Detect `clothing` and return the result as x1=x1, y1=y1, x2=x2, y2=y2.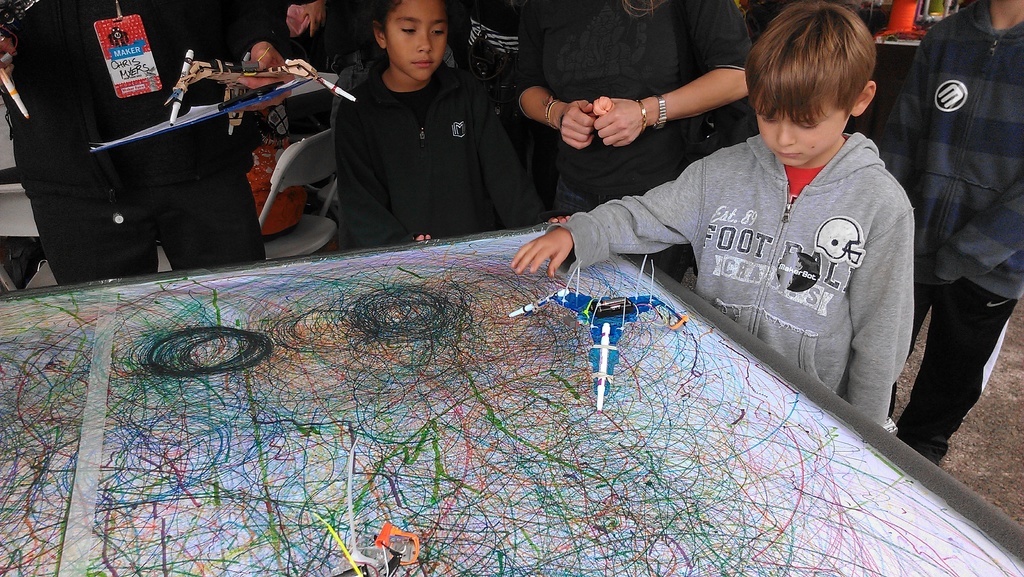
x1=583, y1=74, x2=940, y2=428.
